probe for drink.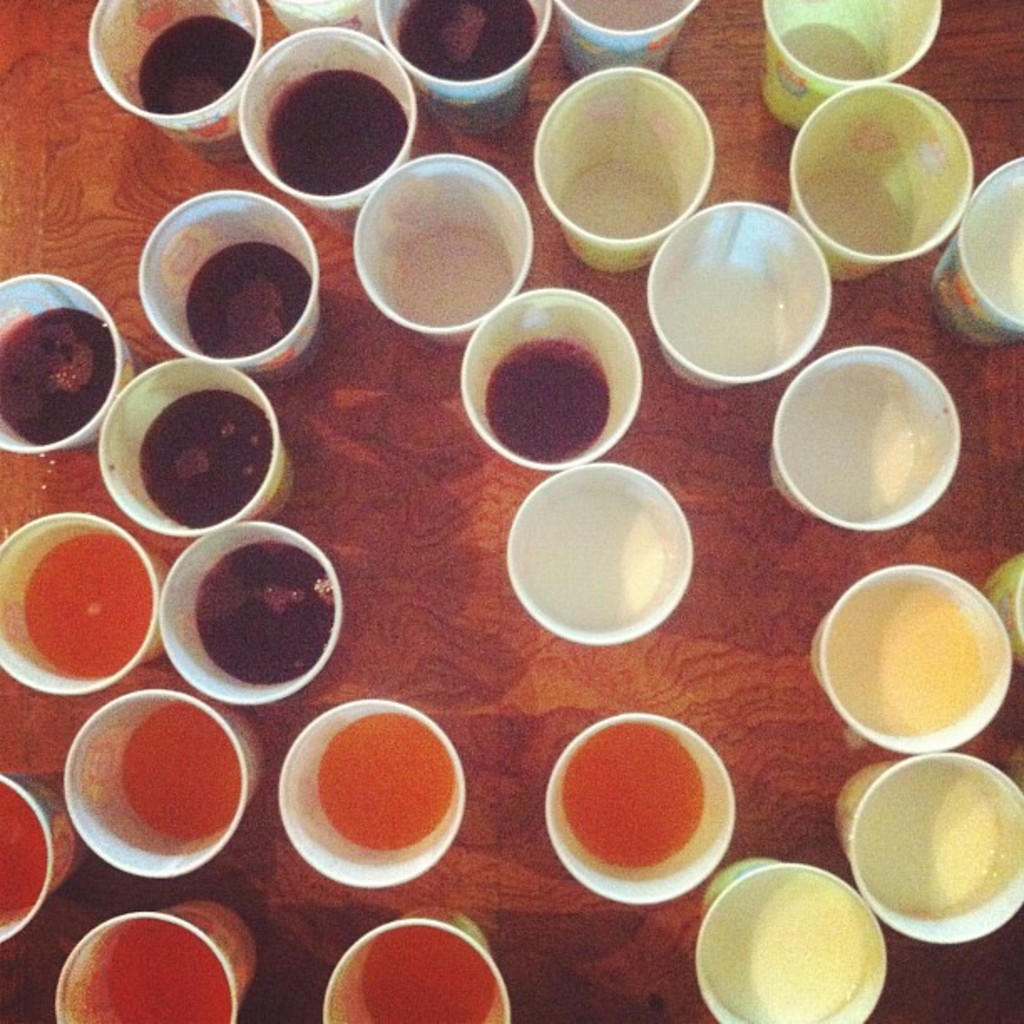
Probe result: 139, 390, 269, 520.
